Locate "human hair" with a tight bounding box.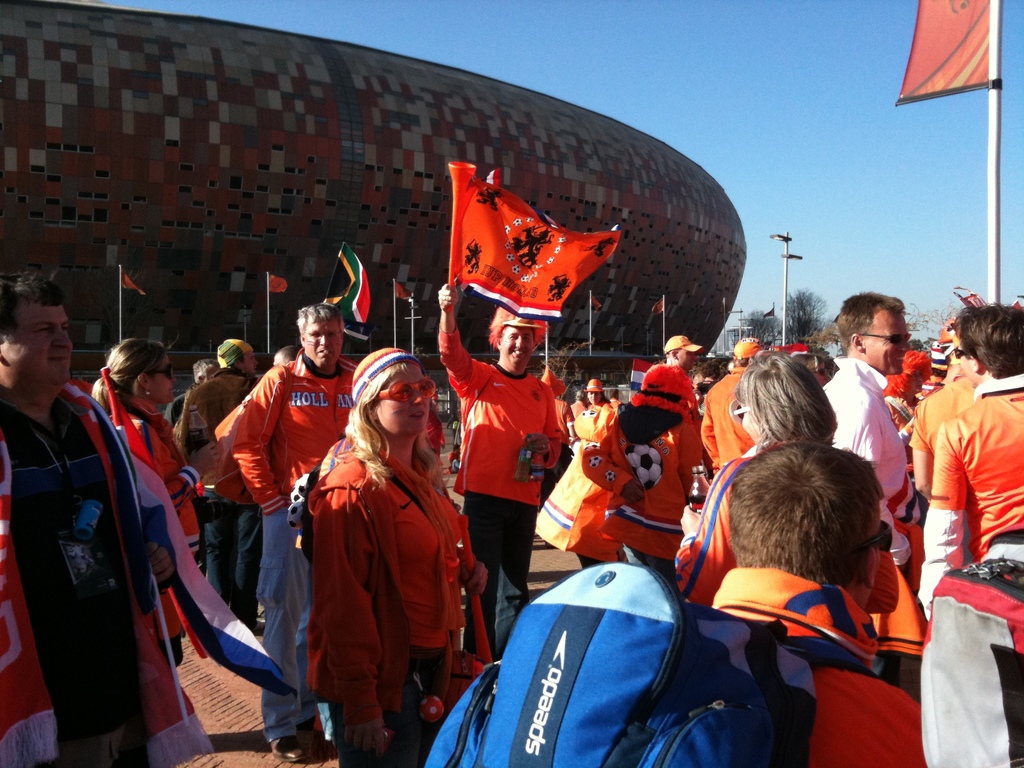
bbox=(0, 266, 65, 341).
